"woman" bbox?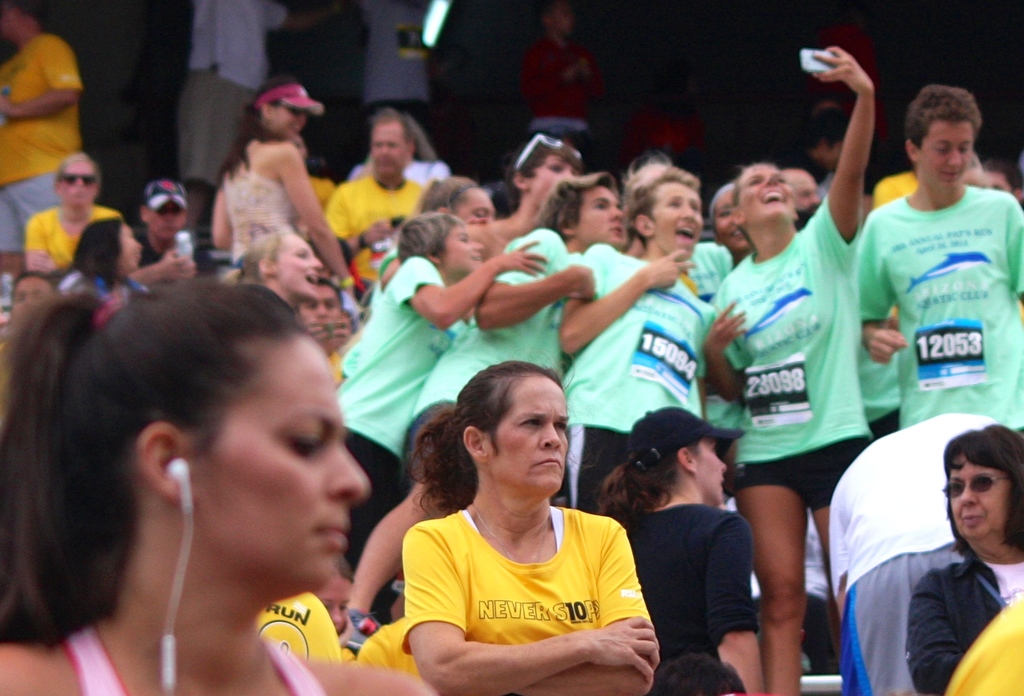
<box>0,277,434,695</box>
